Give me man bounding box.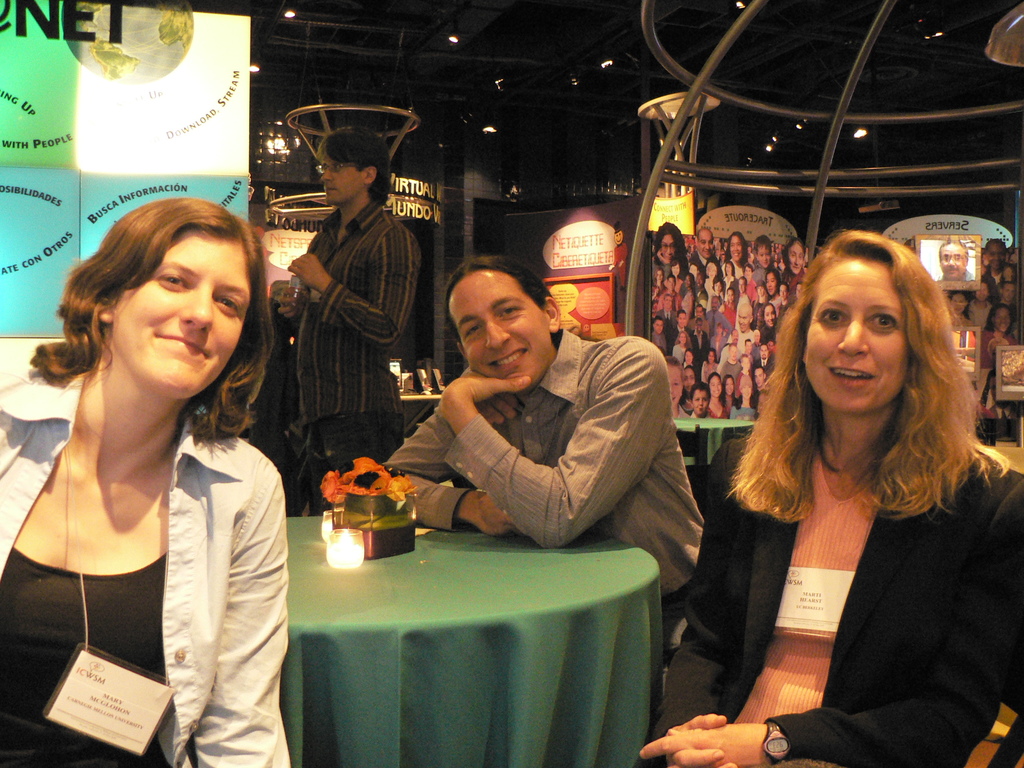
bbox=(734, 300, 755, 342).
